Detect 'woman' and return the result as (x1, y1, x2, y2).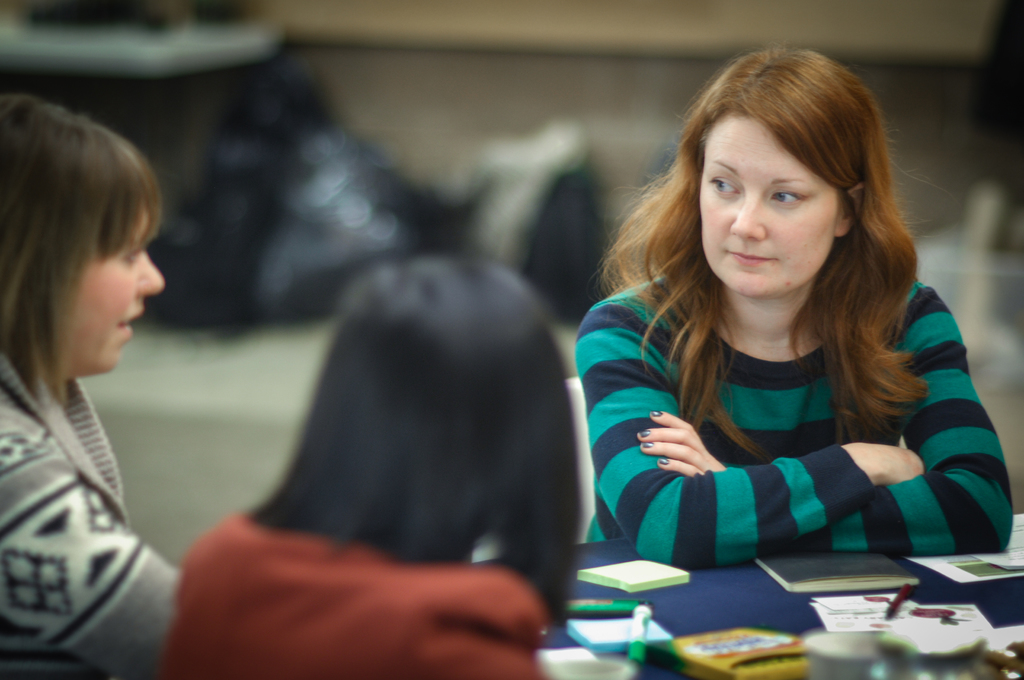
(0, 93, 184, 679).
